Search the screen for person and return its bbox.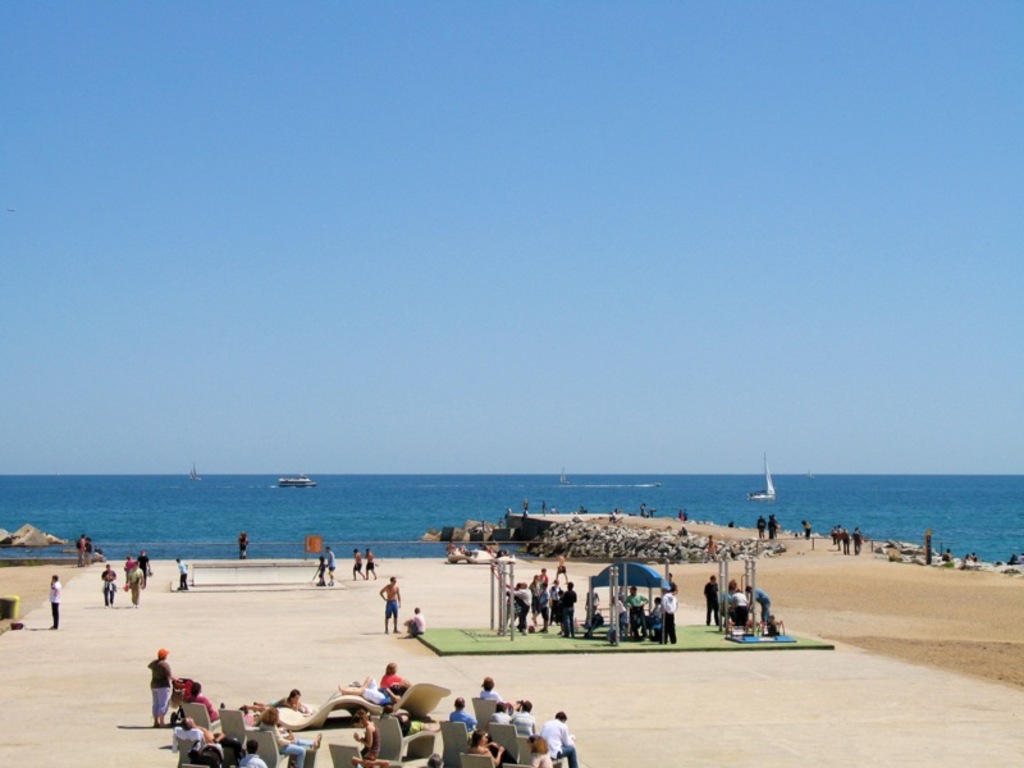
Found: l=447, t=543, r=454, b=553.
